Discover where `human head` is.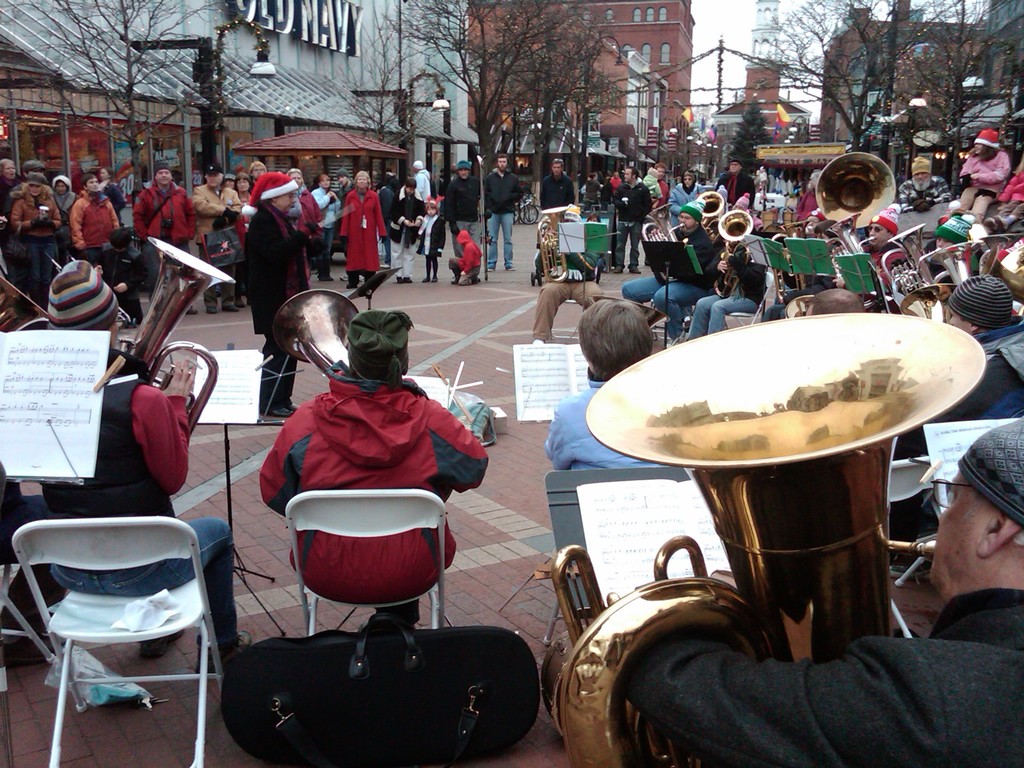
Discovered at x1=412, y1=161, x2=424, y2=171.
